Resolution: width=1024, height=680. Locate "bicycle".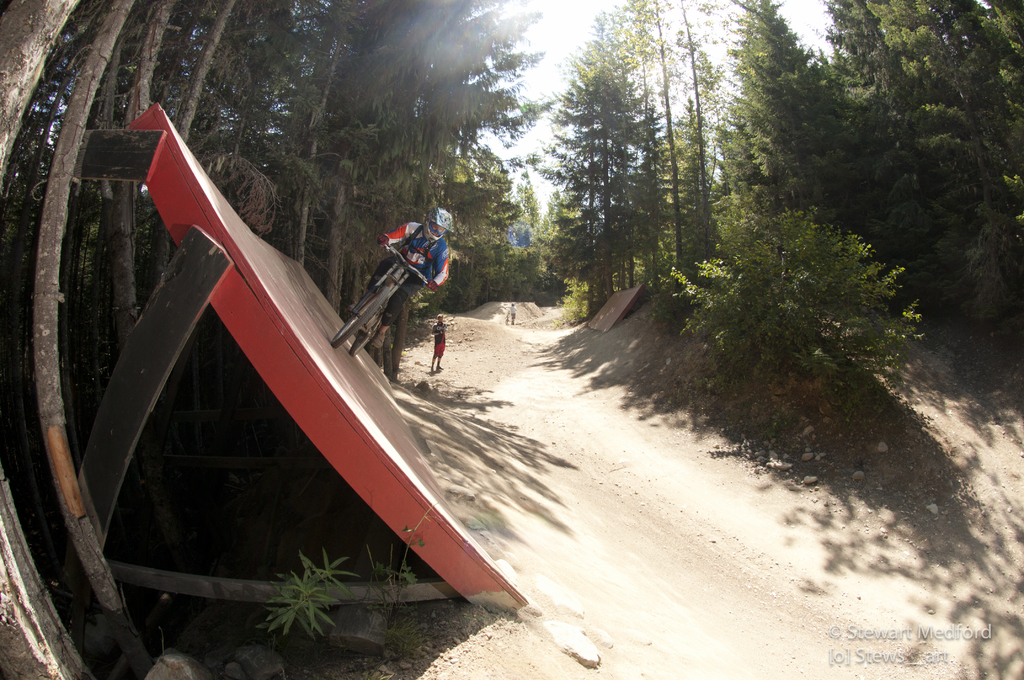
{"left": 335, "top": 247, "right": 427, "bottom": 350}.
